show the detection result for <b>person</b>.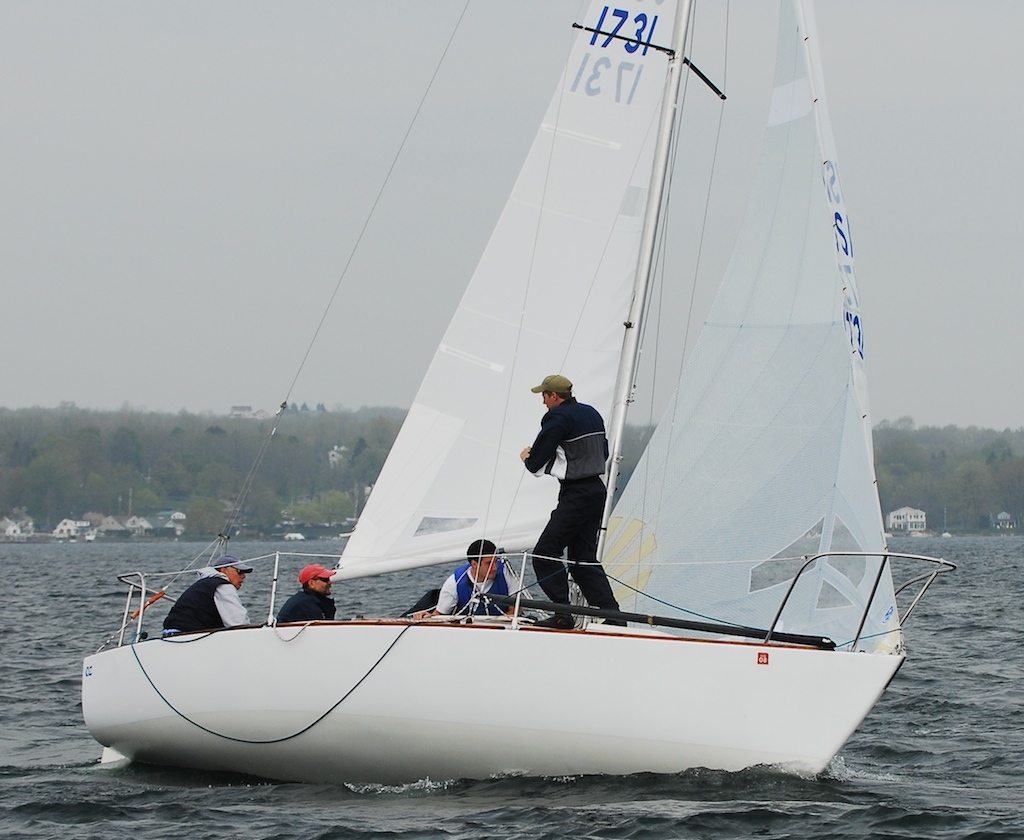
508, 367, 640, 628.
